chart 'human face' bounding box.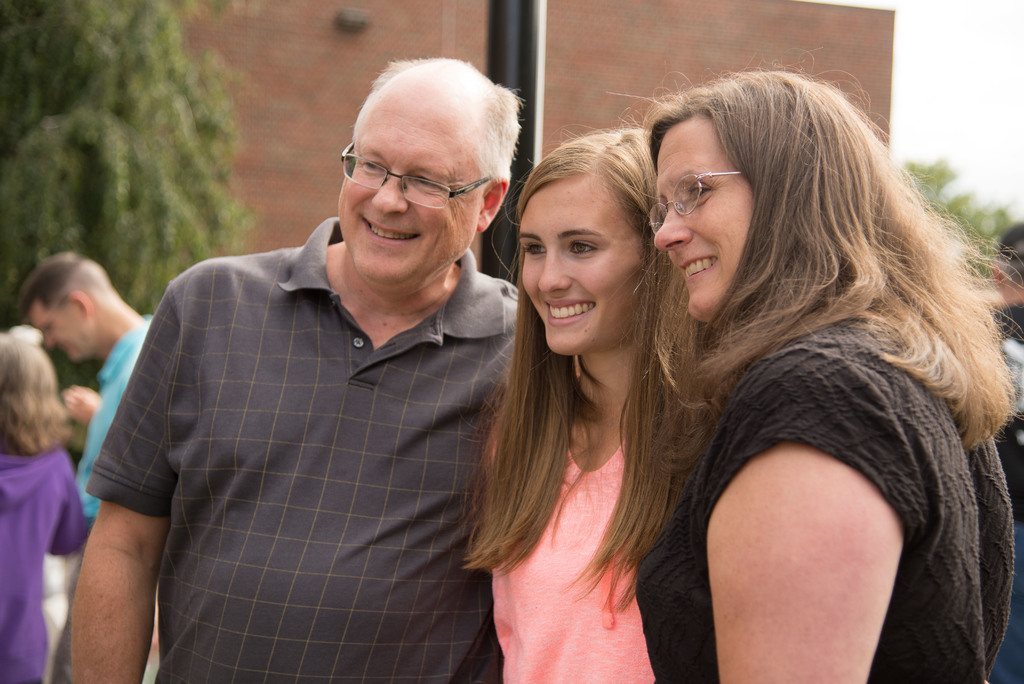
Charted: [x1=335, y1=95, x2=480, y2=294].
